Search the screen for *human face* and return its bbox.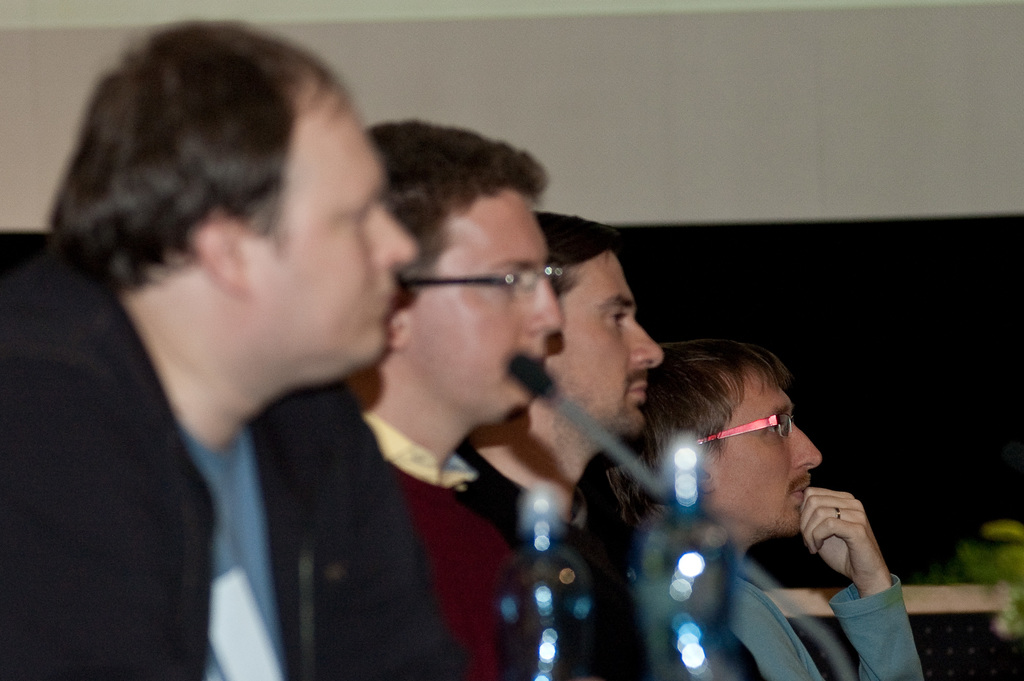
Found: x1=551, y1=250, x2=661, y2=432.
